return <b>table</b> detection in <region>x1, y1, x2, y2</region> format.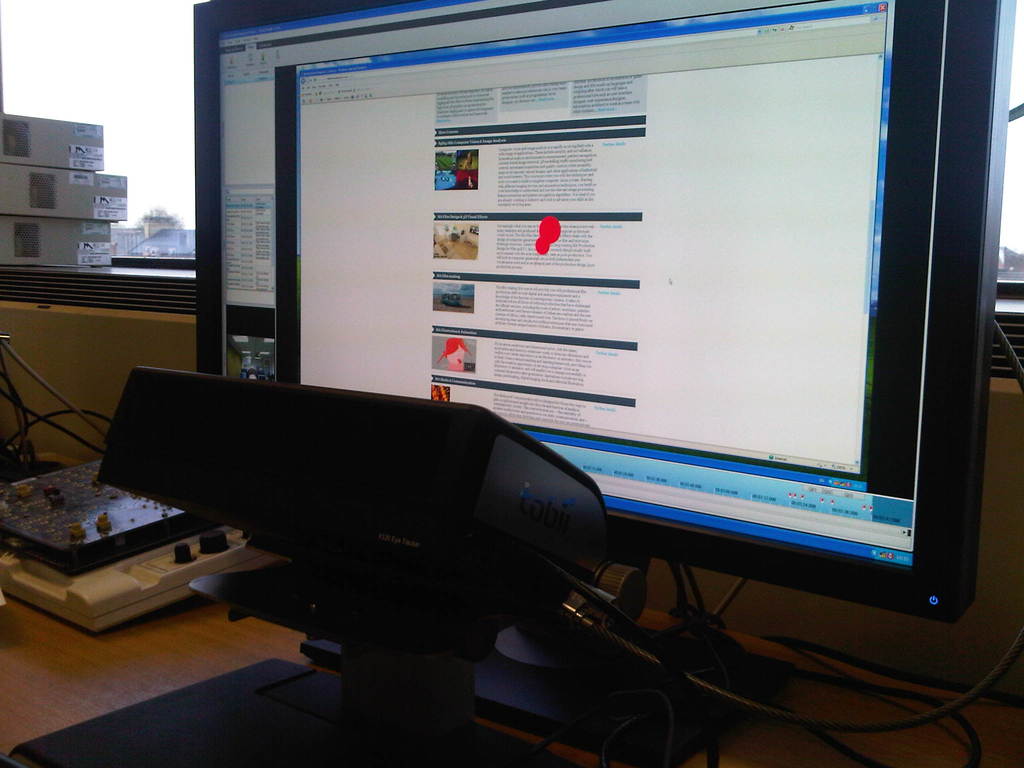
<region>0, 588, 316, 763</region>.
